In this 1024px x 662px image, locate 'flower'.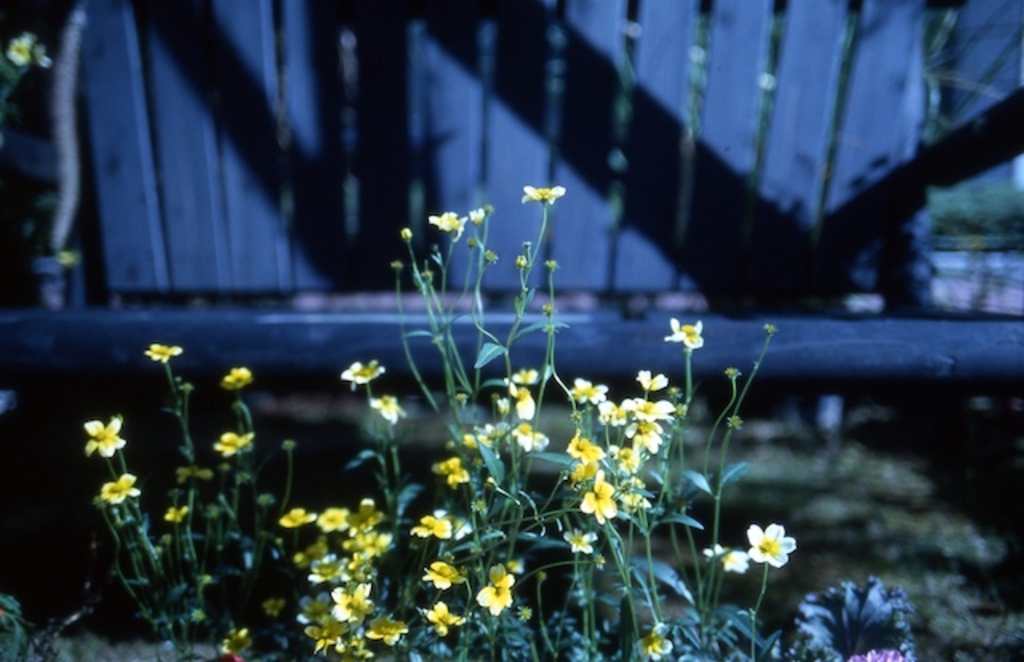
Bounding box: [left=394, top=259, right=406, bottom=275].
